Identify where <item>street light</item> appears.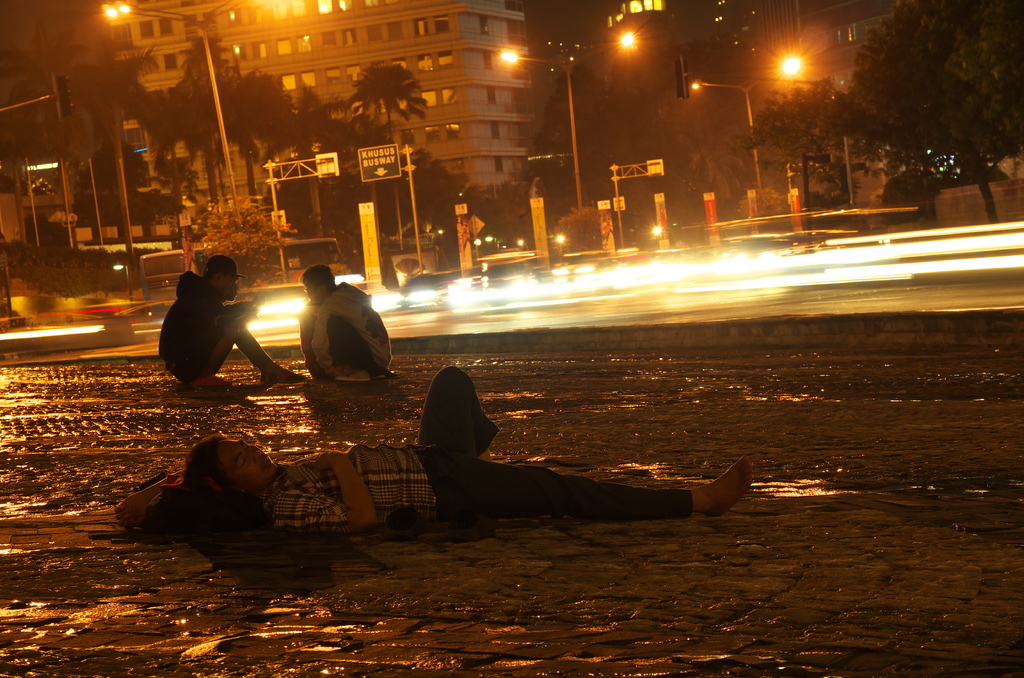
Appears at {"x1": 610, "y1": 31, "x2": 686, "y2": 74}.
